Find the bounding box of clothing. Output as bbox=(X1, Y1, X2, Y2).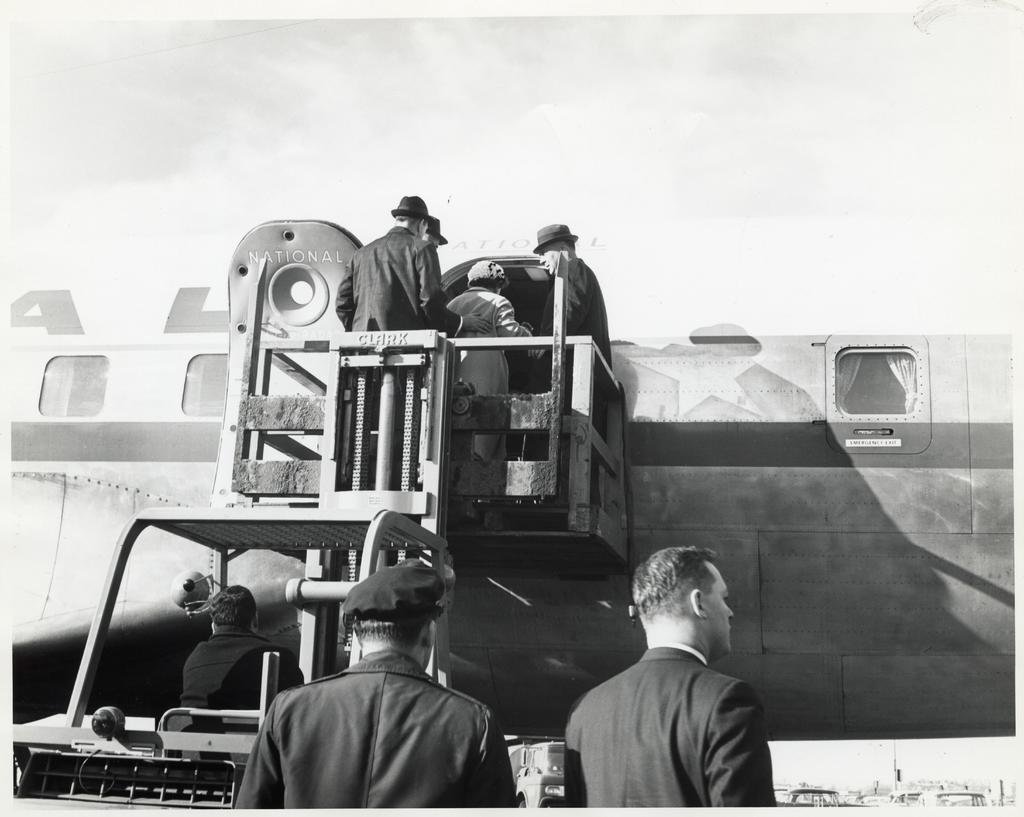
bbox=(543, 251, 616, 367).
